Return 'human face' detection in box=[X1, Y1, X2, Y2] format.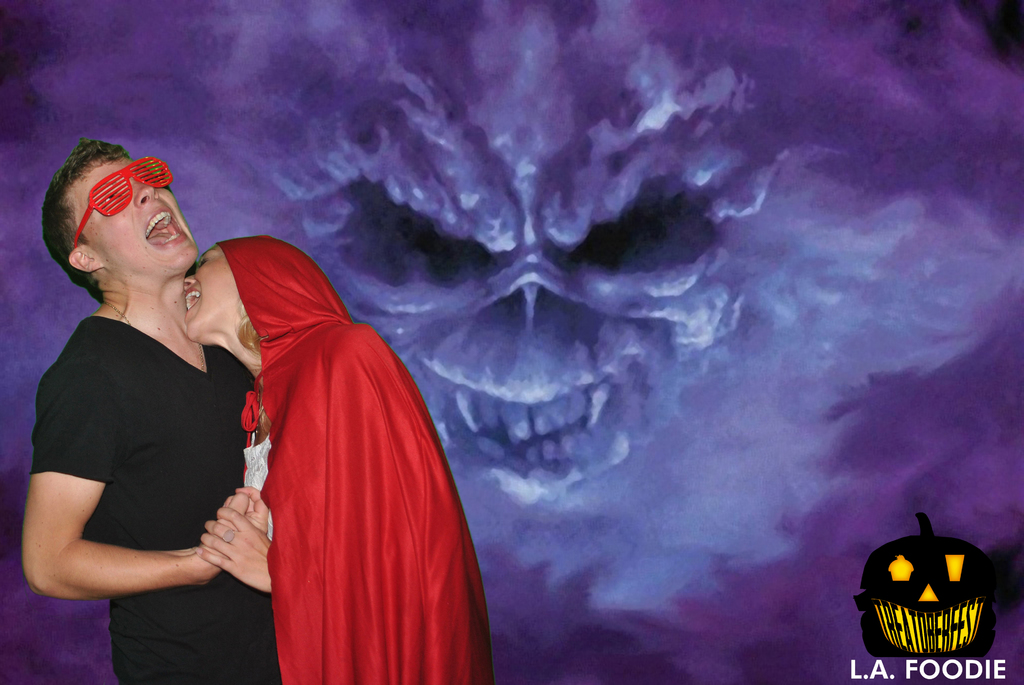
box=[182, 247, 244, 347].
